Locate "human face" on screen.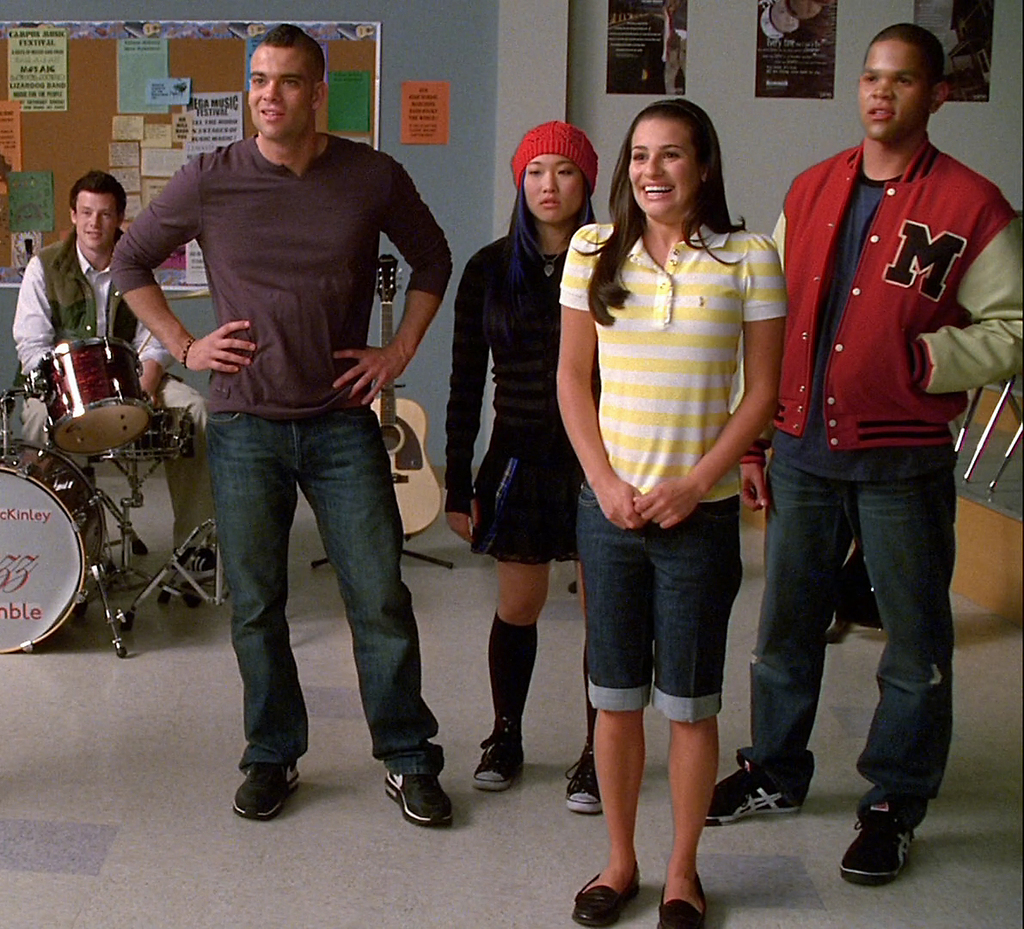
On screen at [241, 43, 311, 138].
